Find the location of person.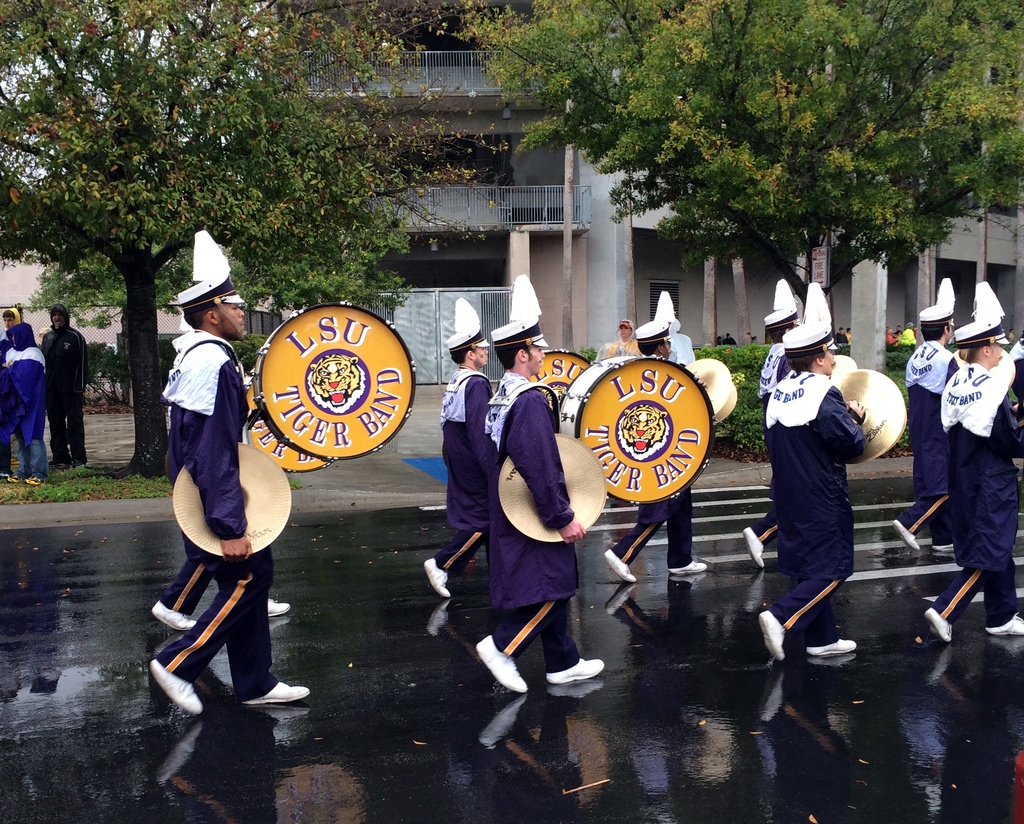
Location: x1=928 y1=282 x2=1023 y2=642.
